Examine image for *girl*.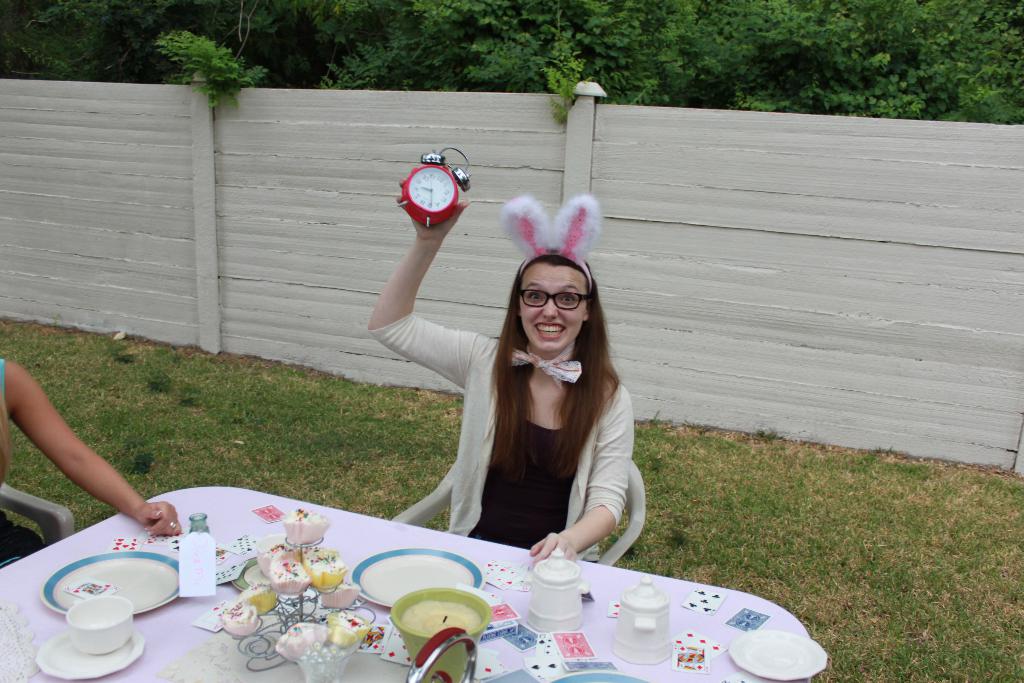
Examination result: {"left": 365, "top": 166, "right": 634, "bottom": 566}.
